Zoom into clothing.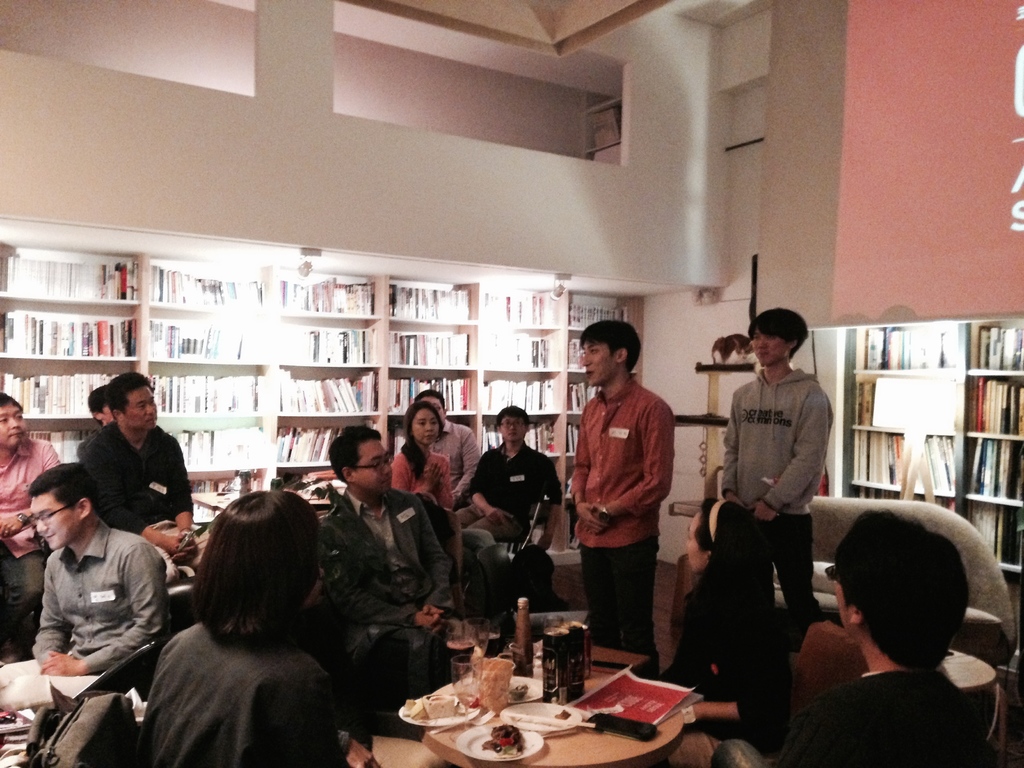
Zoom target: box=[388, 439, 458, 516].
